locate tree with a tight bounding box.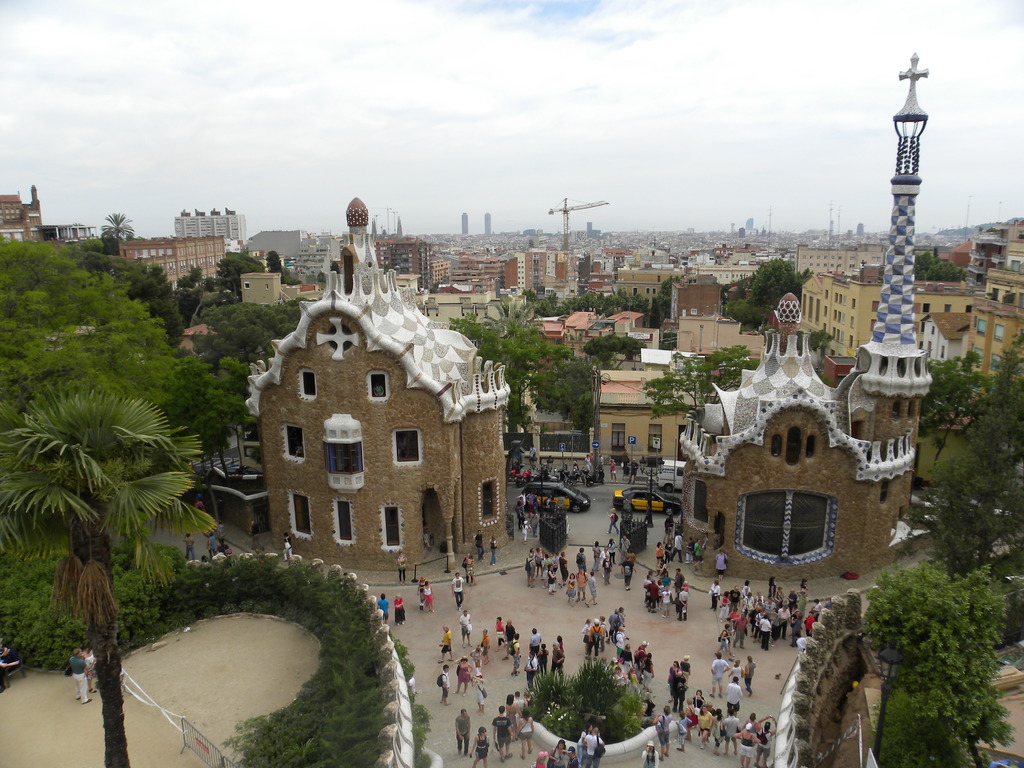
Rect(0, 548, 154, 687).
